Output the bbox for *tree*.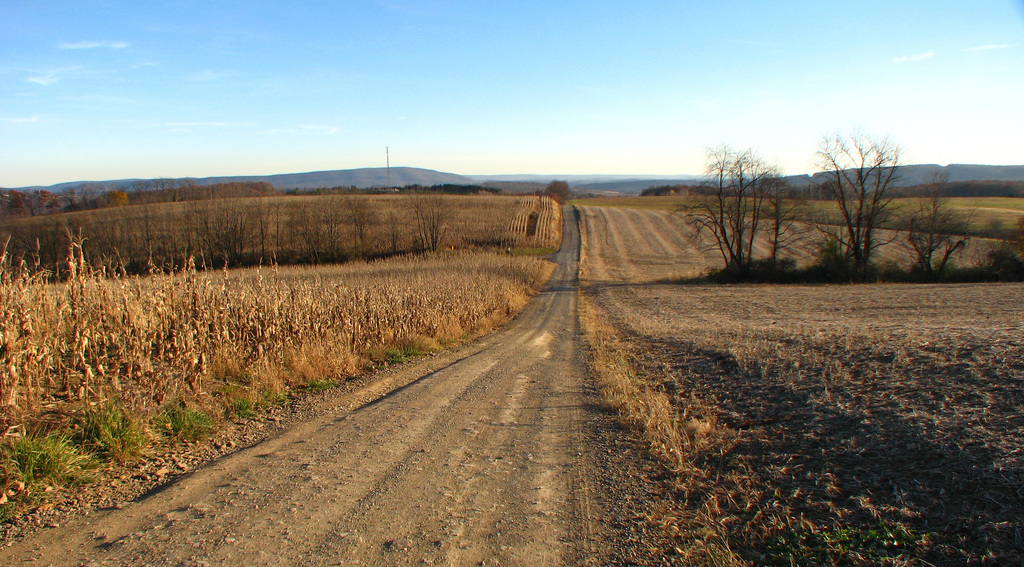
[x1=894, y1=159, x2=975, y2=275].
